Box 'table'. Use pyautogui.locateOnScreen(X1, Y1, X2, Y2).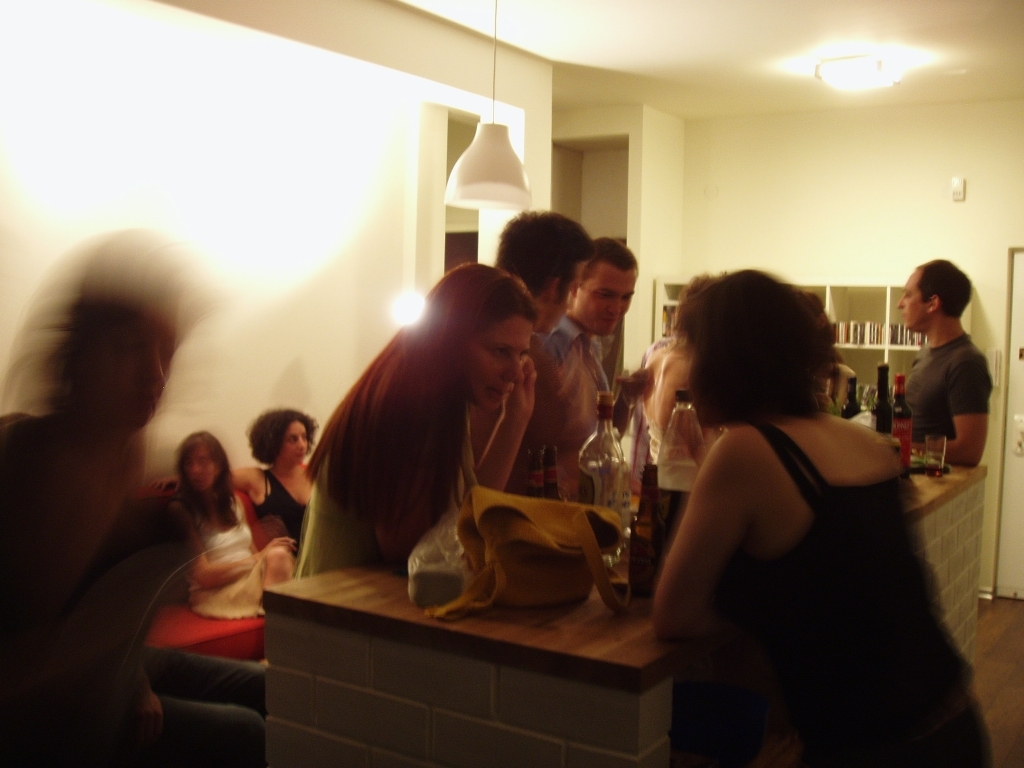
pyautogui.locateOnScreen(259, 437, 986, 767).
